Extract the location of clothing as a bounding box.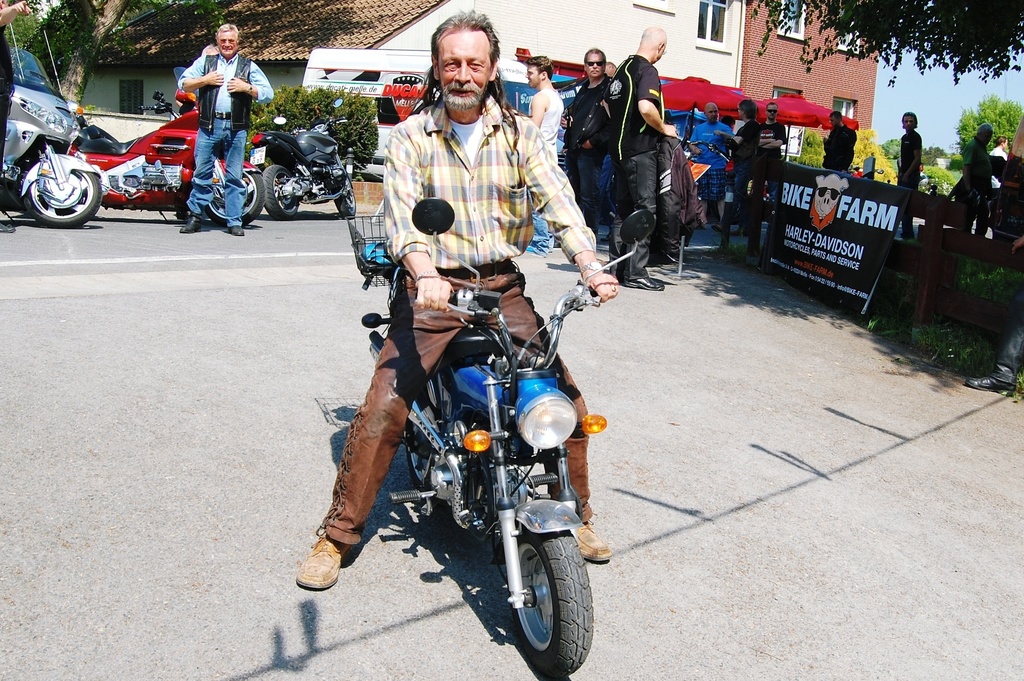
(x1=530, y1=83, x2=562, y2=251).
